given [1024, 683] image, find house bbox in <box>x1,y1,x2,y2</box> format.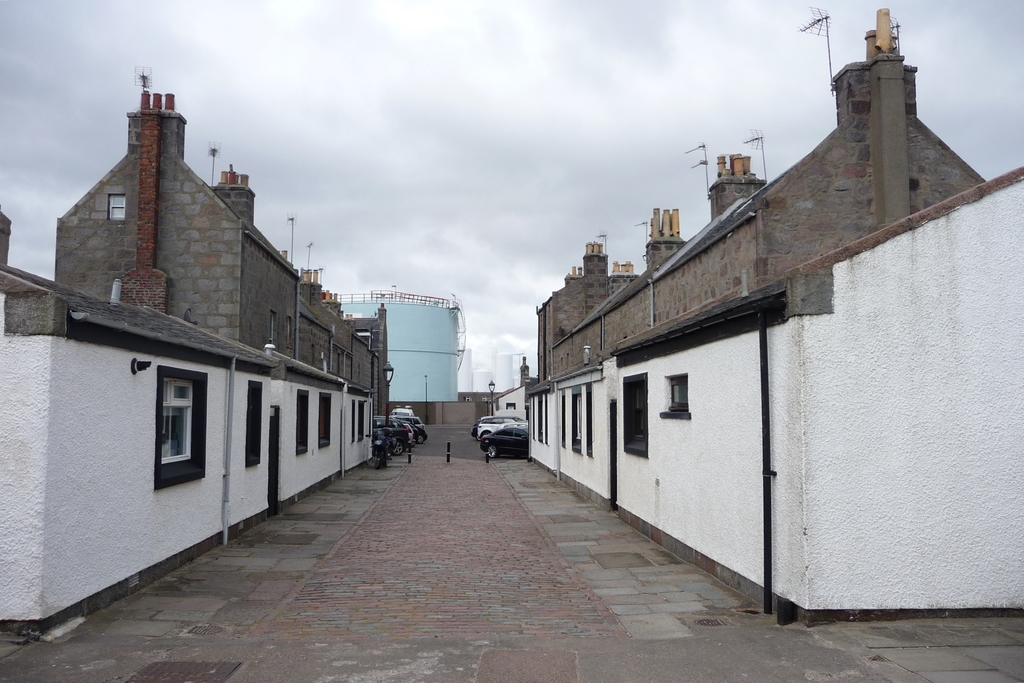
<box>52,65,385,433</box>.
